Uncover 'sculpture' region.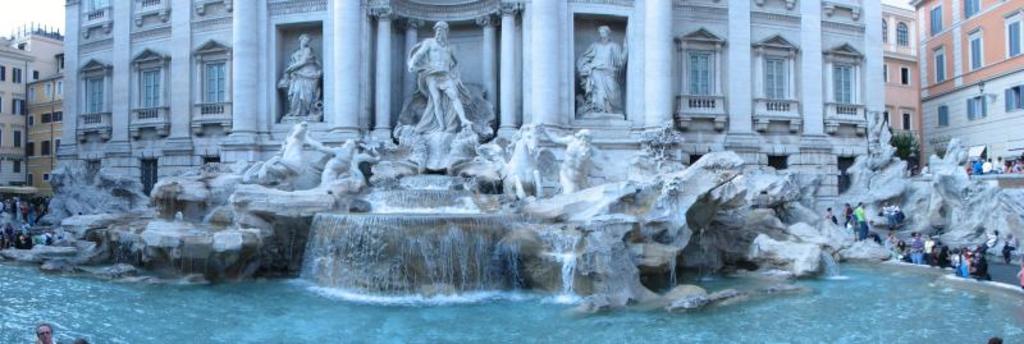
Uncovered: {"left": 406, "top": 18, "right": 476, "bottom": 132}.
